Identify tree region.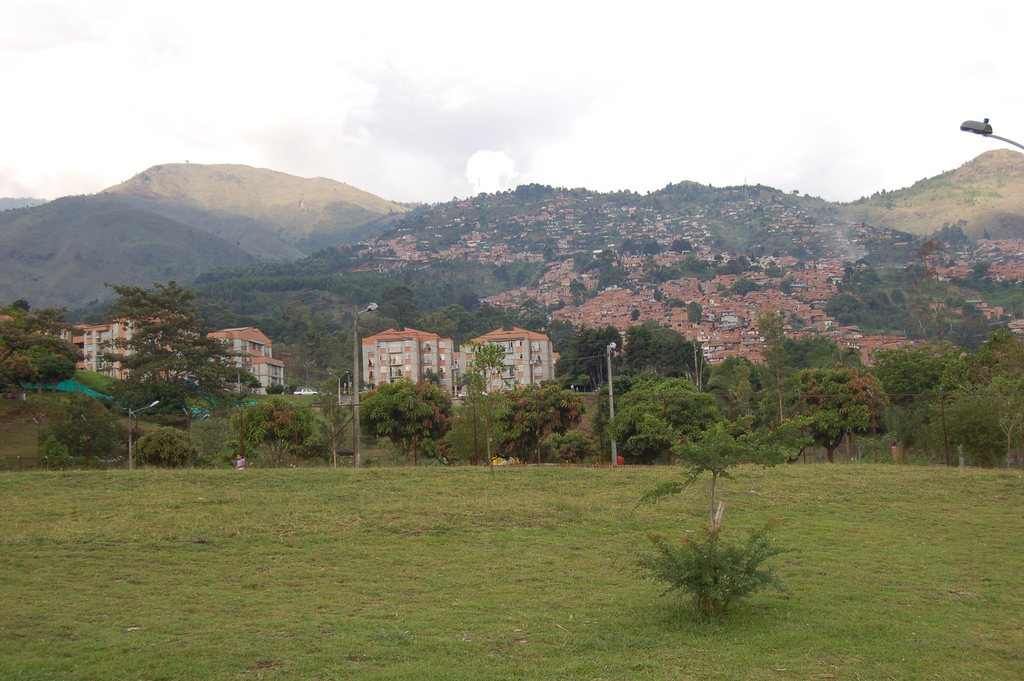
Region: <bbox>633, 414, 817, 622</bbox>.
